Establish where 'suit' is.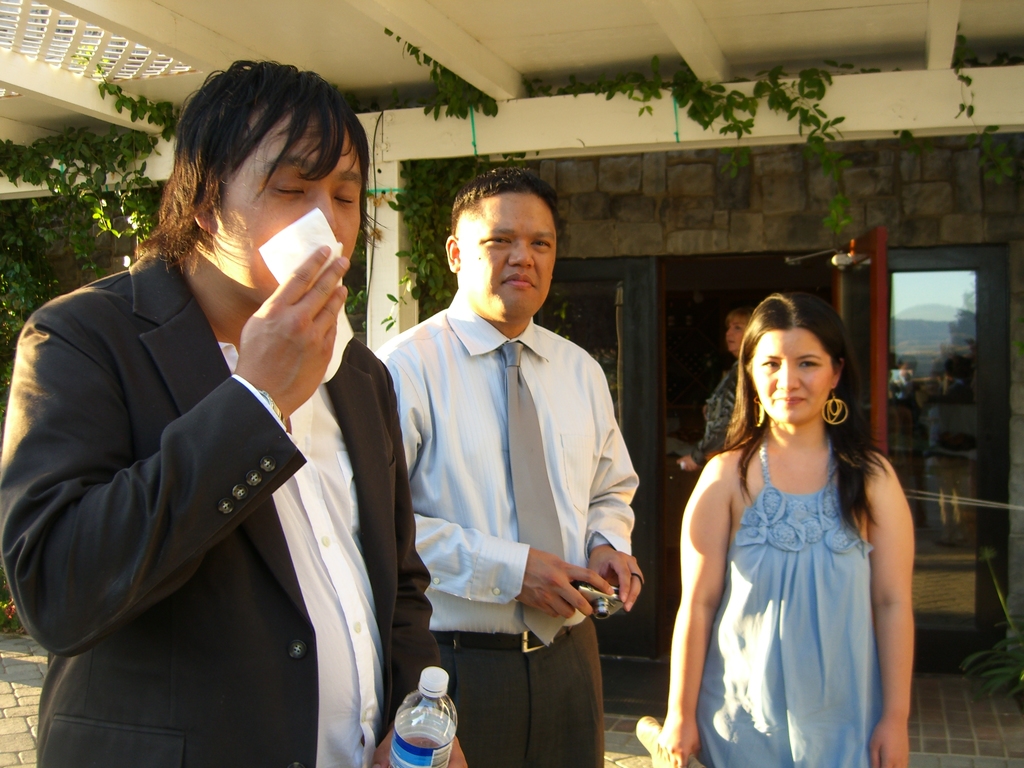
Established at (12,83,426,751).
